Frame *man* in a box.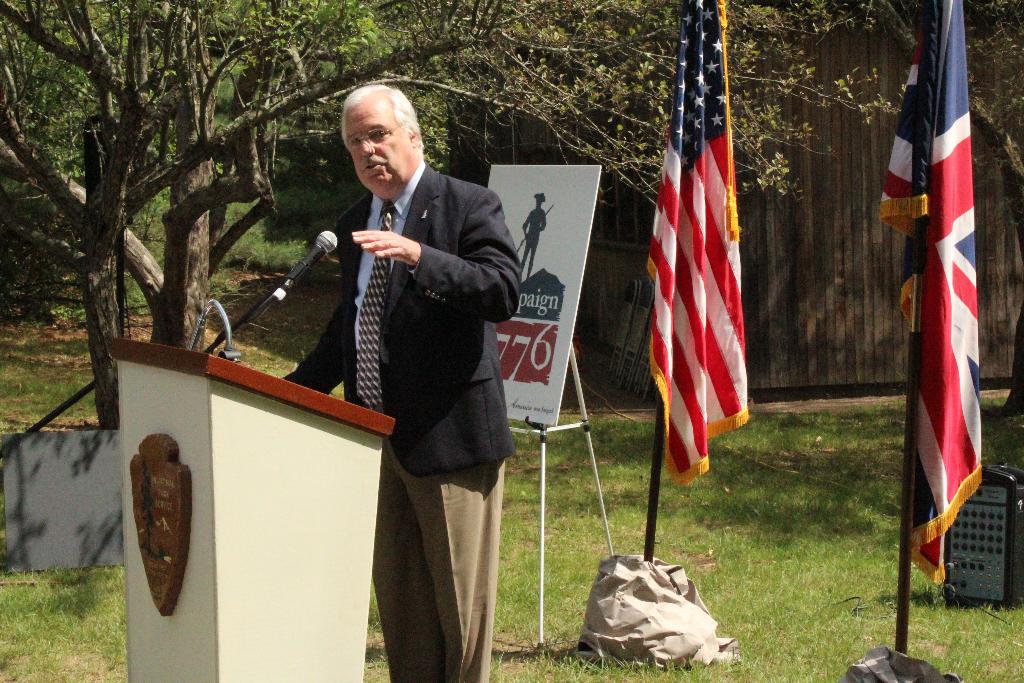
pyautogui.locateOnScreen(230, 74, 592, 646).
